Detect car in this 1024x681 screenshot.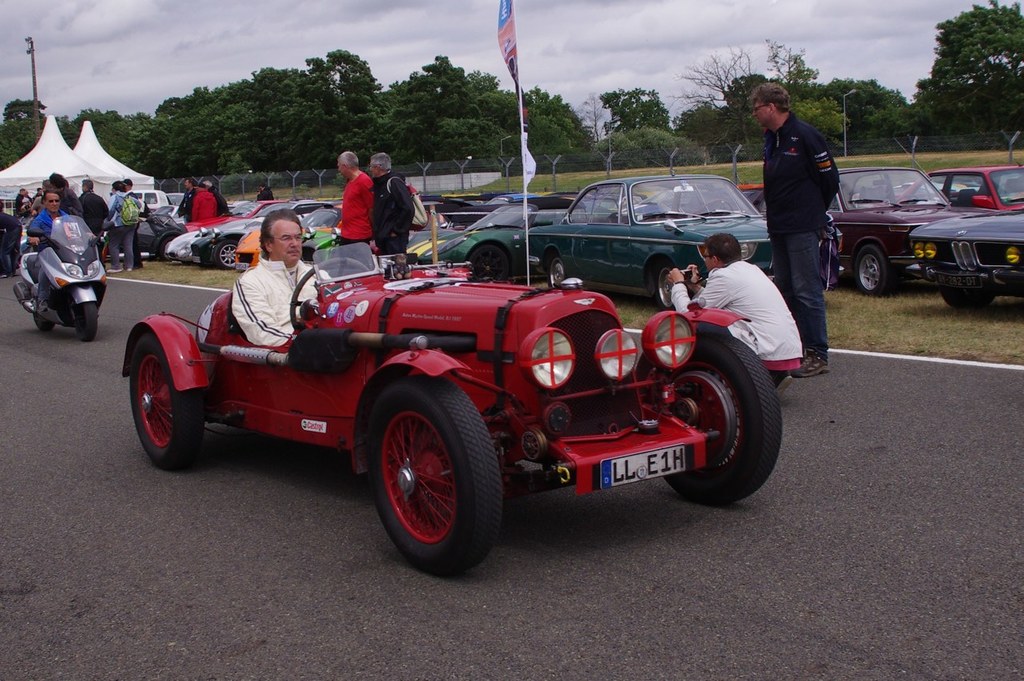
Detection: <box>927,164,1023,217</box>.
